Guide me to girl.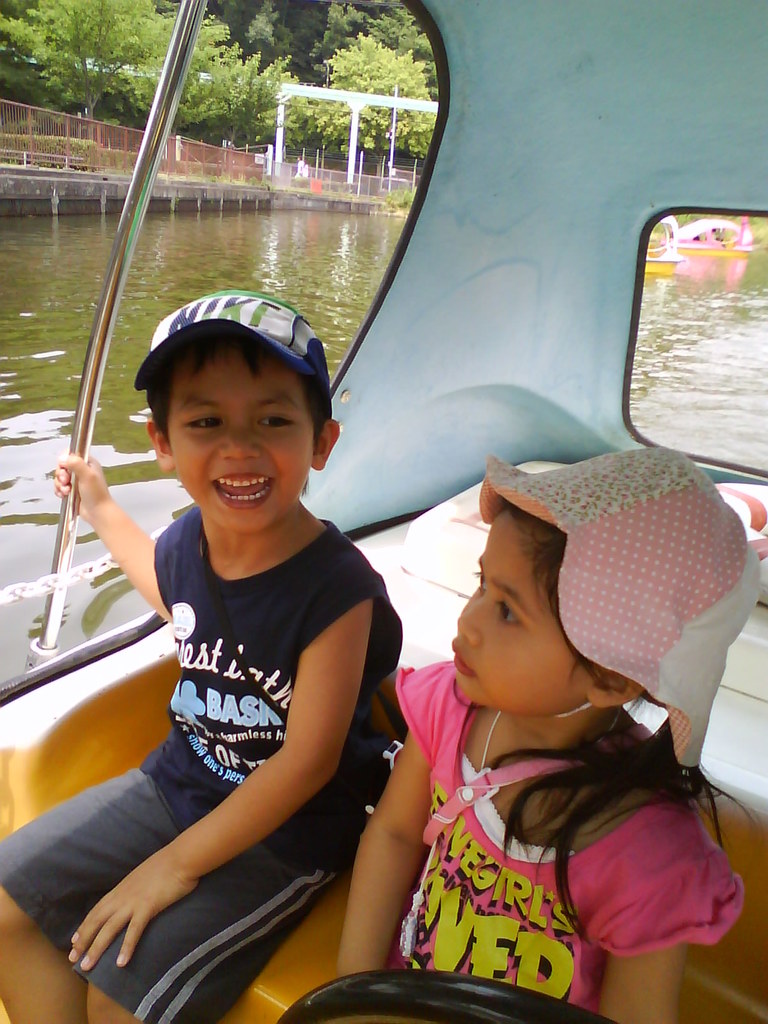
Guidance: bbox=(332, 446, 767, 1023).
